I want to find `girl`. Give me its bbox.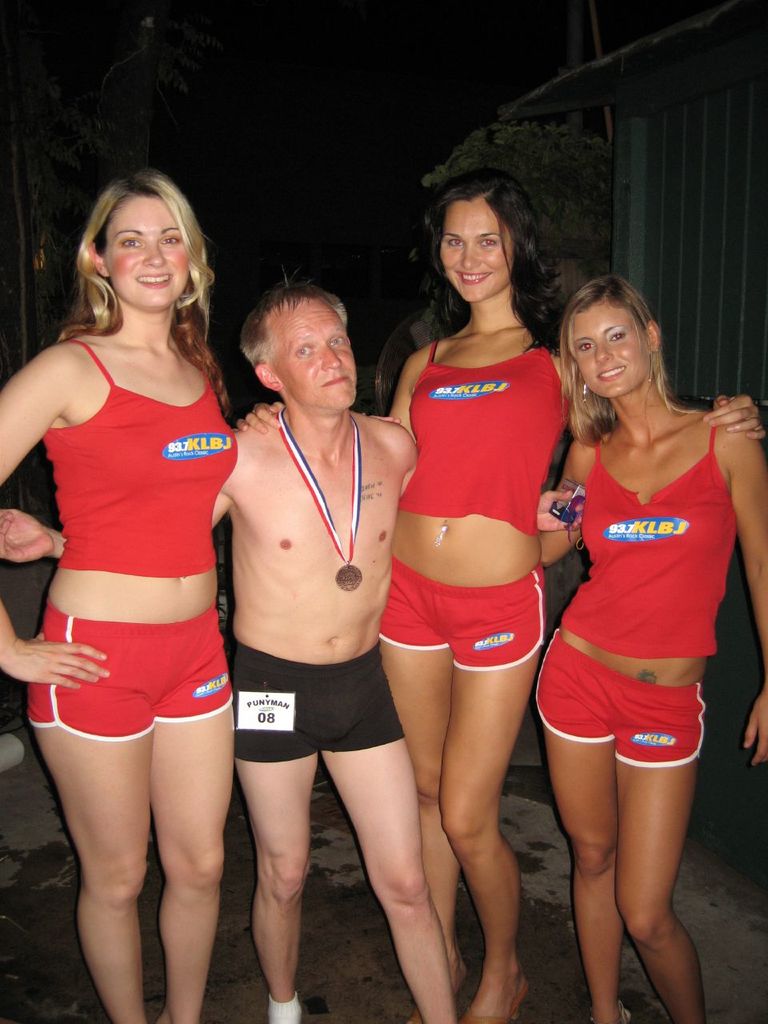
0, 170, 242, 1023.
